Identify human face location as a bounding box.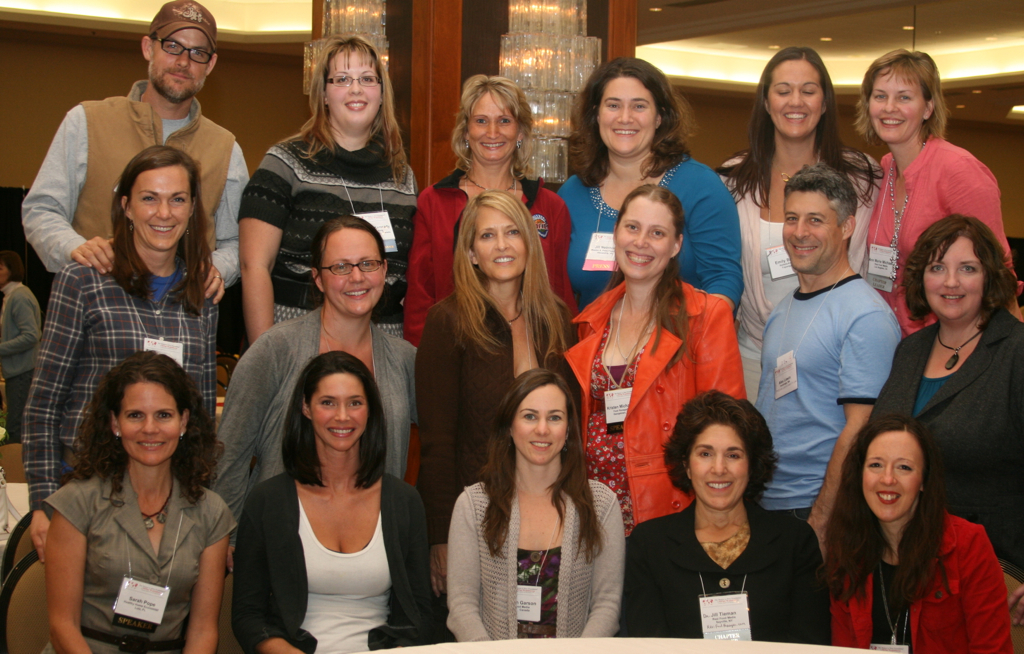
[left=462, top=90, right=519, bottom=164].
